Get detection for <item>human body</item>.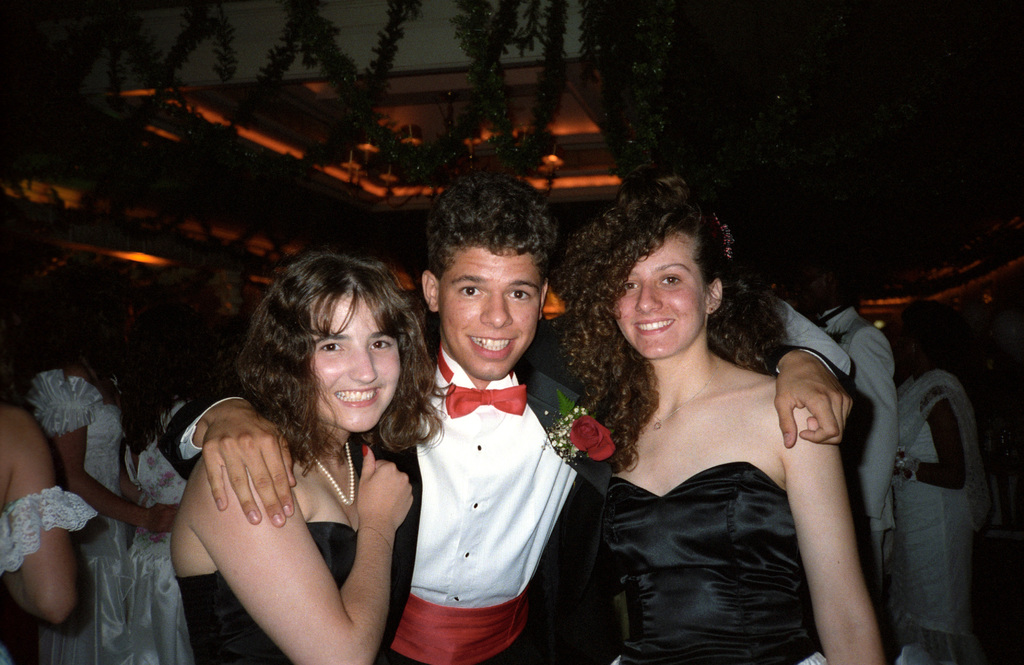
Detection: region(125, 392, 206, 664).
